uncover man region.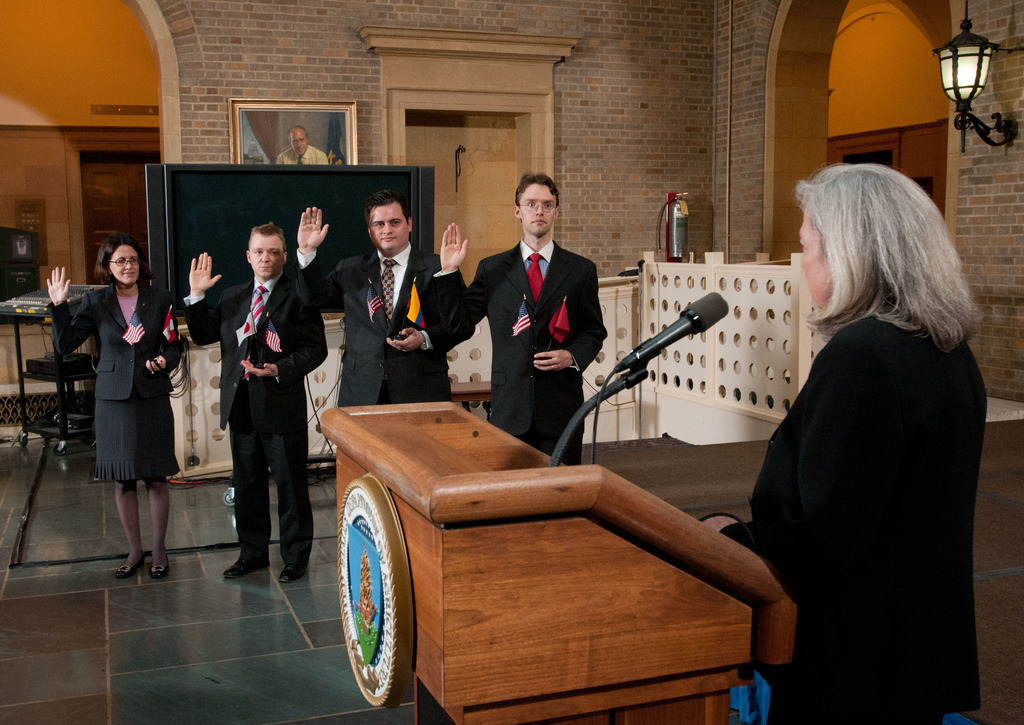
Uncovered: locate(429, 170, 607, 466).
